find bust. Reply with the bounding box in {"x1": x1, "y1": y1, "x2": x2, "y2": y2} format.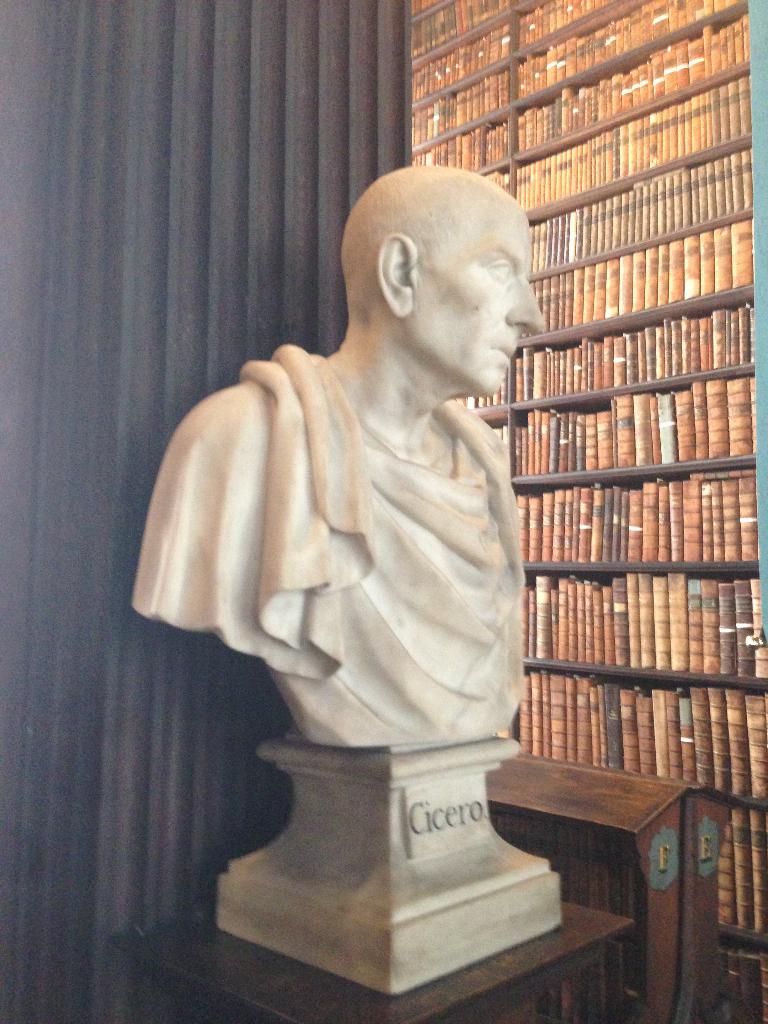
{"x1": 129, "y1": 161, "x2": 538, "y2": 758}.
